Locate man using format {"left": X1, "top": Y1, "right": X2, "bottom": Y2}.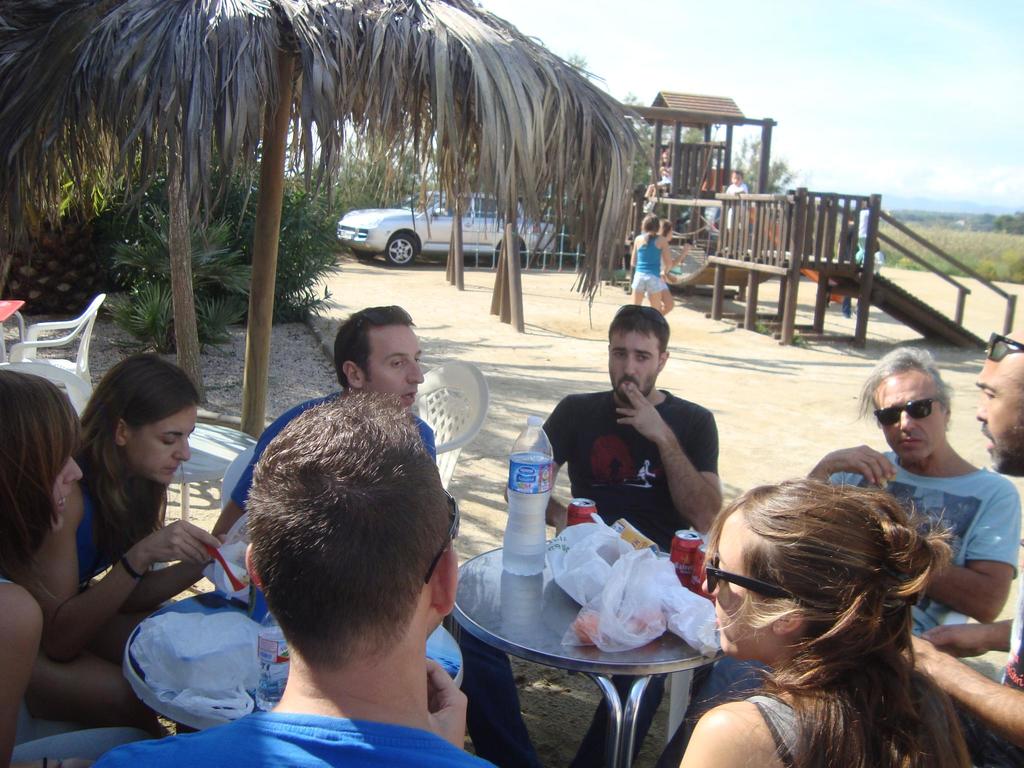
{"left": 805, "top": 346, "right": 1021, "bottom": 634}.
